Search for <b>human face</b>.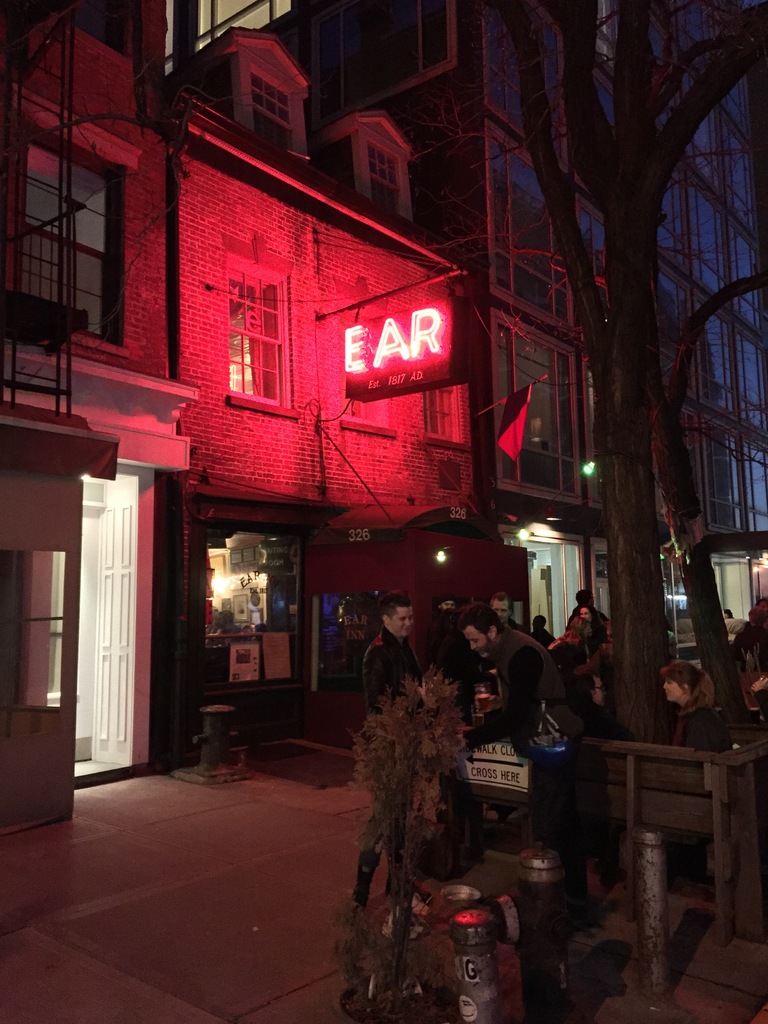
Found at 579,609,591,623.
